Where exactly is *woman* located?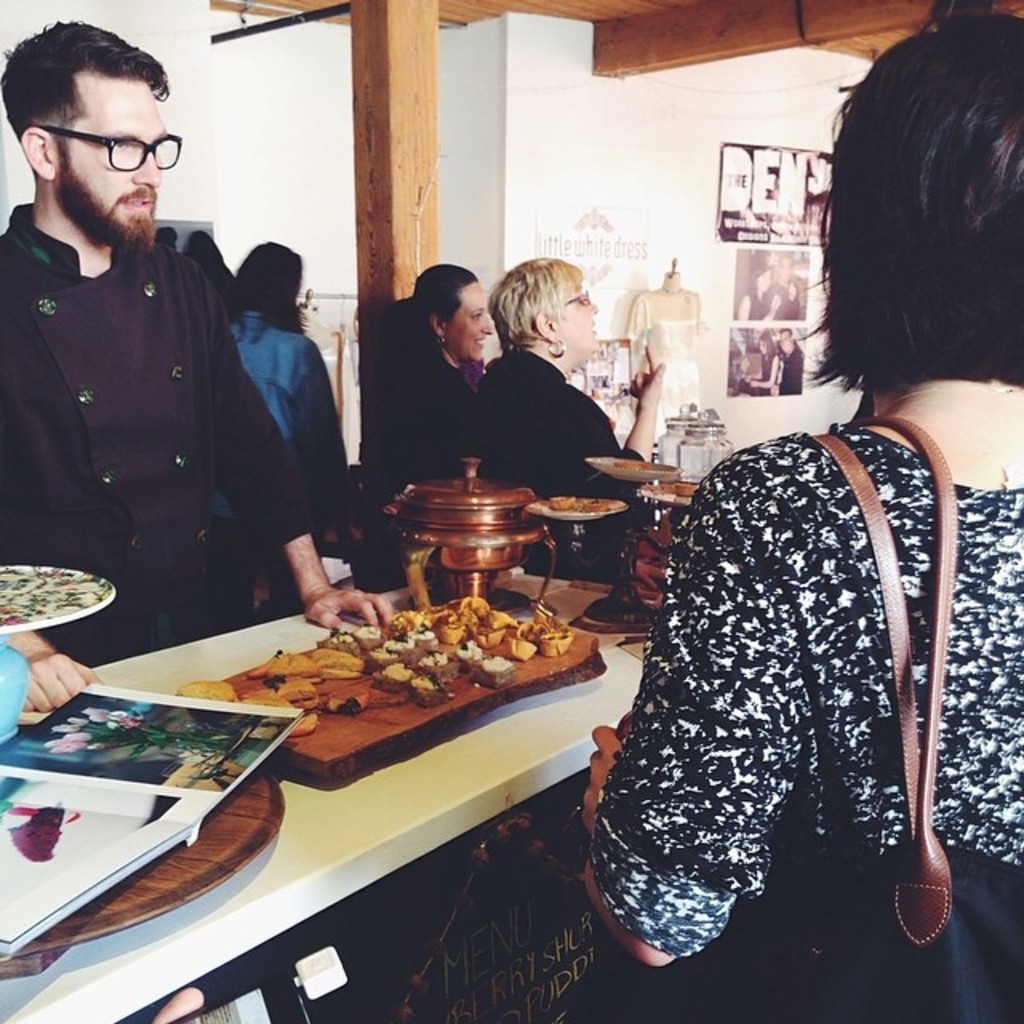
Its bounding box is {"left": 448, "top": 253, "right": 643, "bottom": 501}.
